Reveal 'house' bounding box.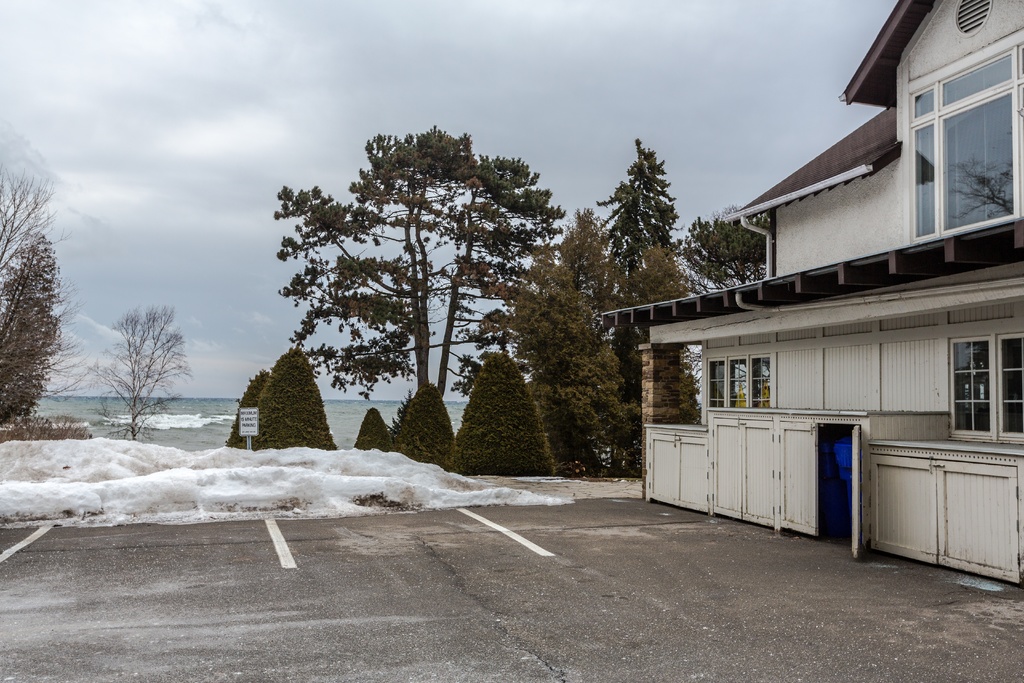
Revealed: bbox(605, 36, 1016, 596).
